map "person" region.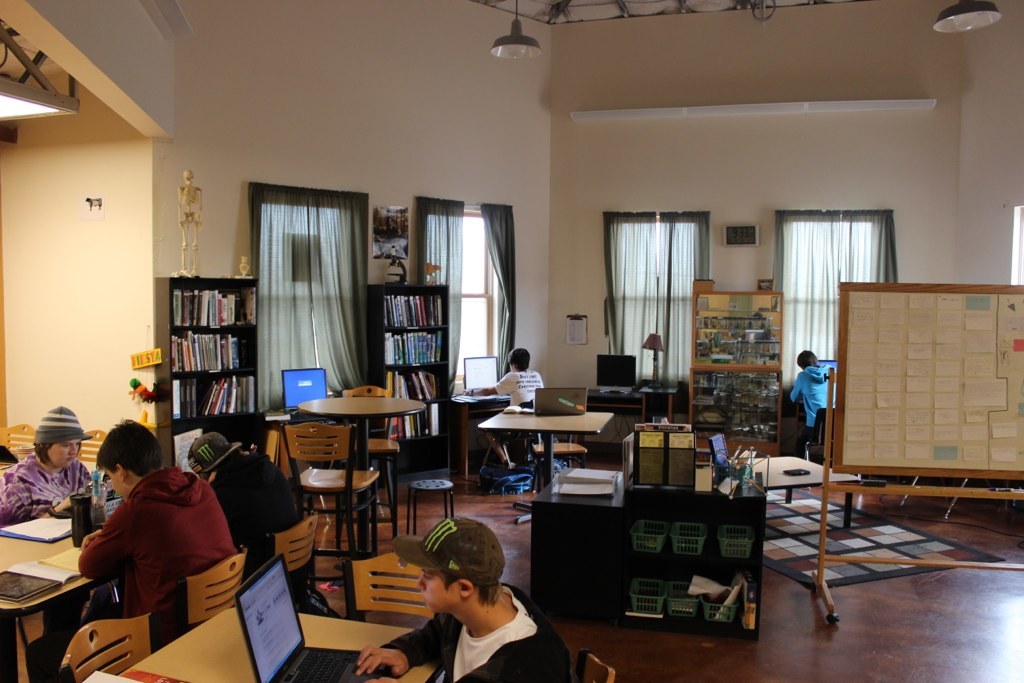
Mapped to <bbox>0, 399, 111, 682</bbox>.
